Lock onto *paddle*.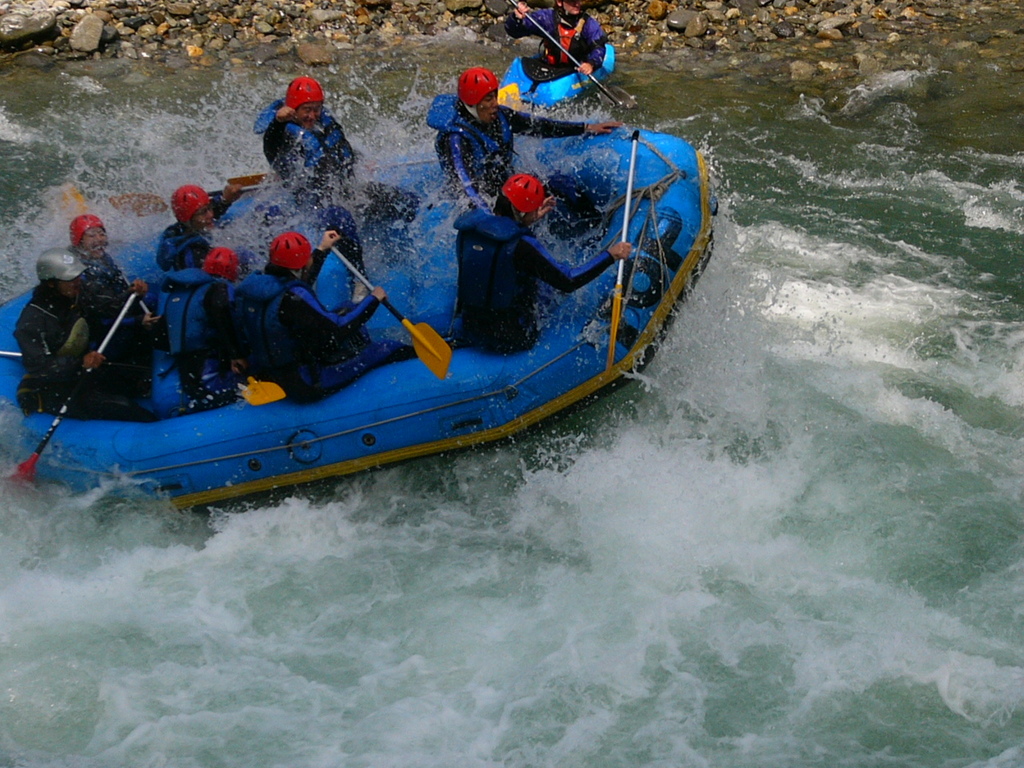
Locked: 110 175 307 218.
